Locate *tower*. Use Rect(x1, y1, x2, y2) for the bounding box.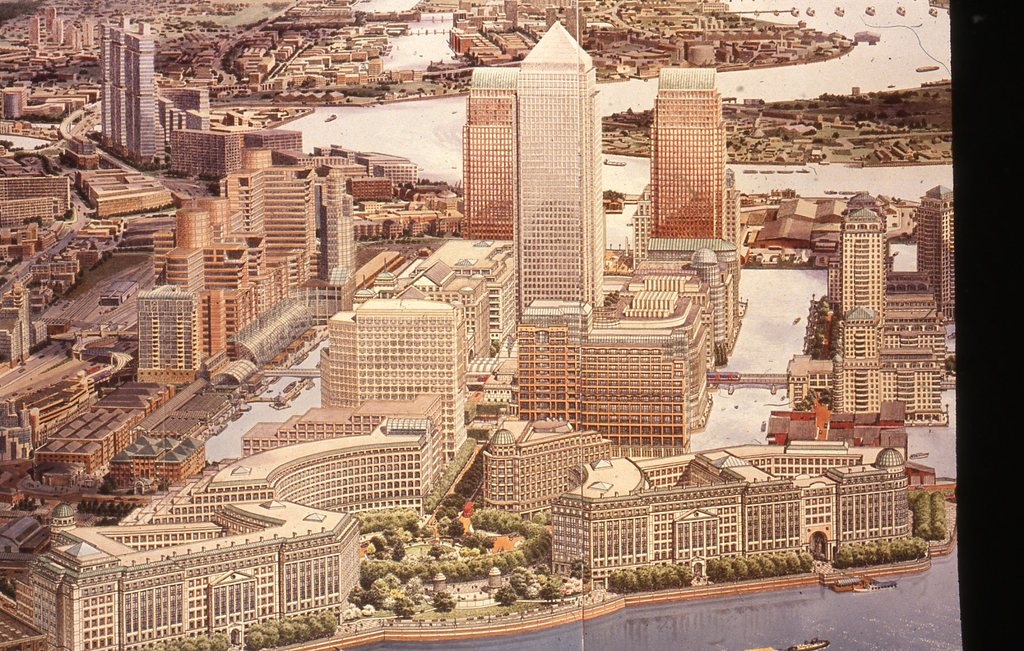
Rect(831, 209, 889, 318).
